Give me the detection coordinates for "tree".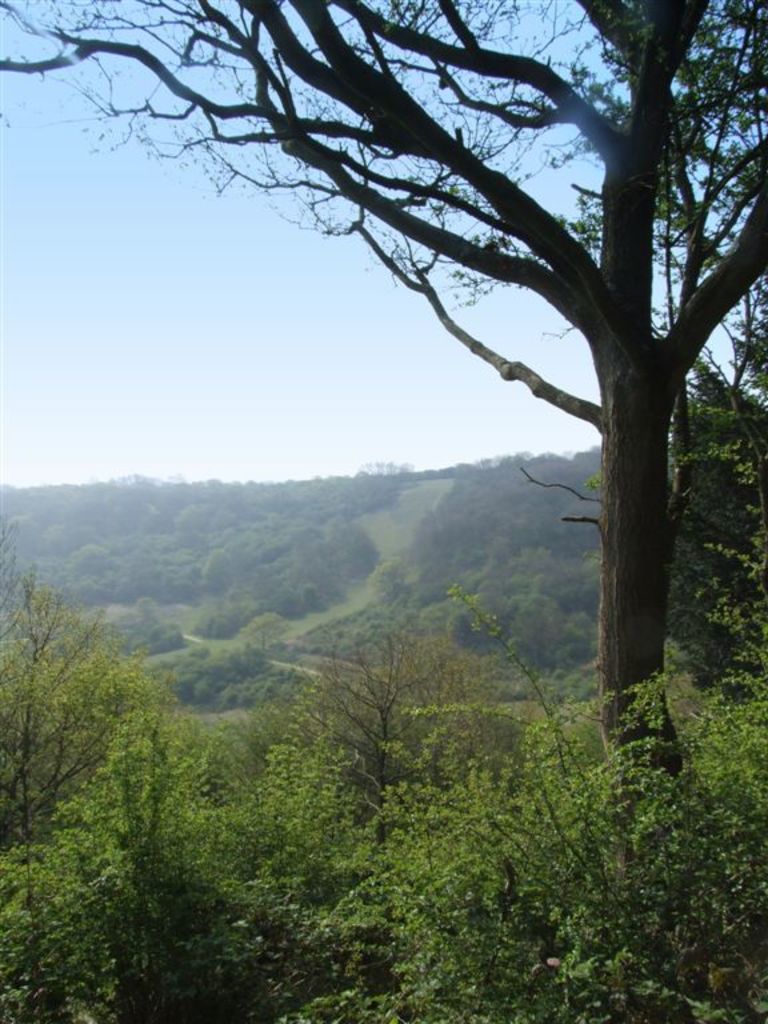
x1=673, y1=283, x2=767, y2=703.
